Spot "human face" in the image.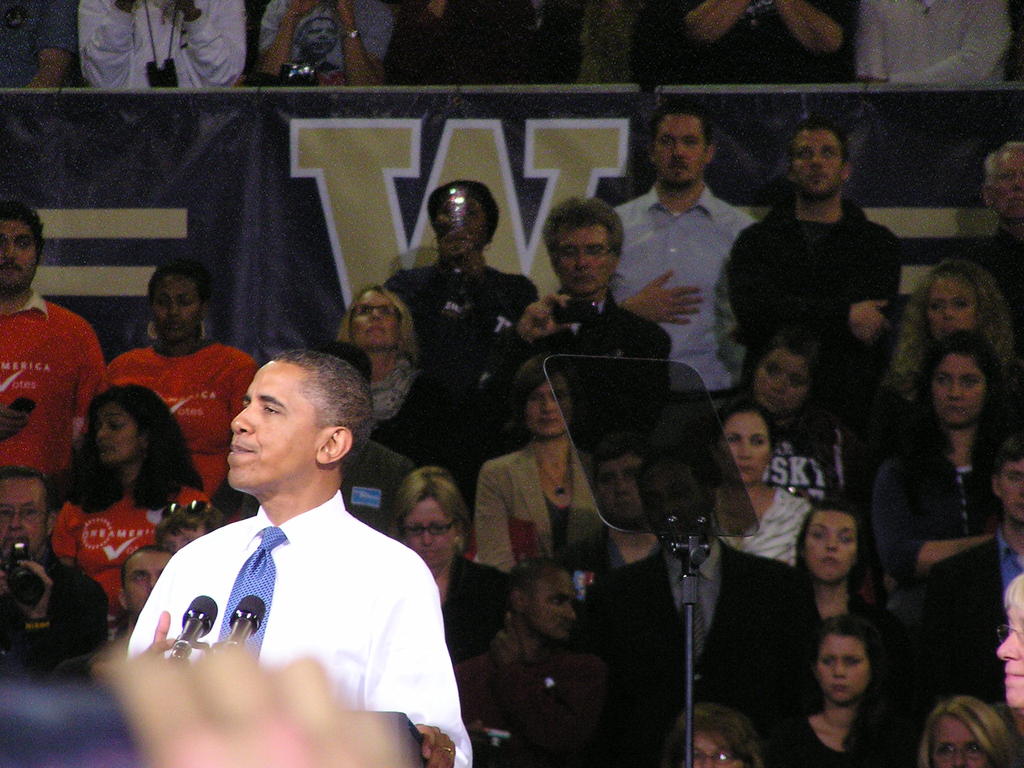
"human face" found at 530,375,570,442.
